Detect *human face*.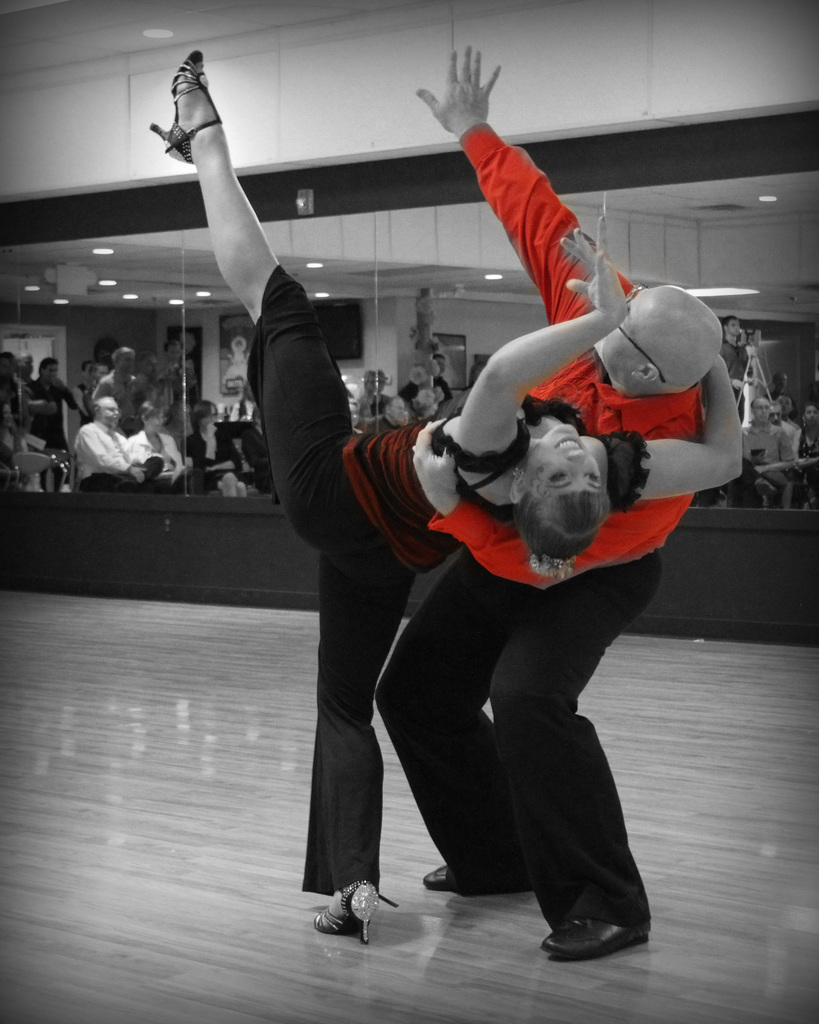
Detected at (104, 397, 115, 429).
